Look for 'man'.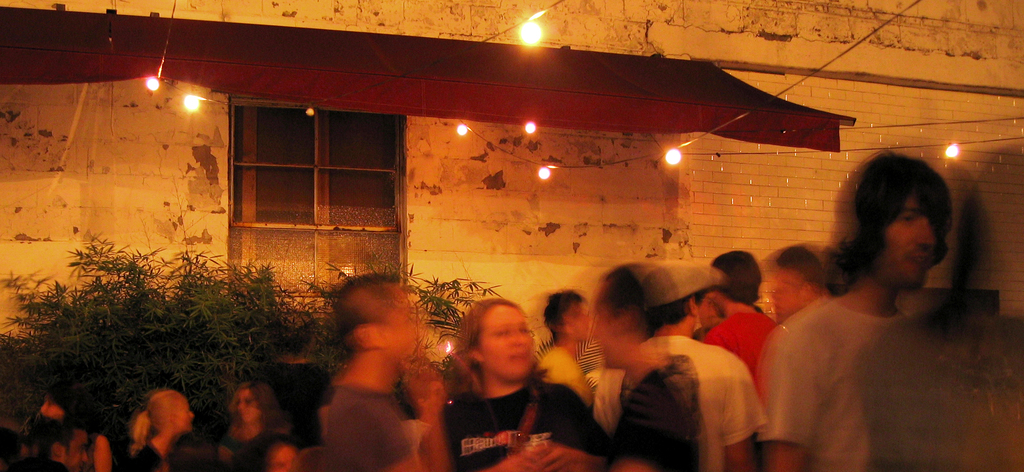
Found: 431/300/575/466.
